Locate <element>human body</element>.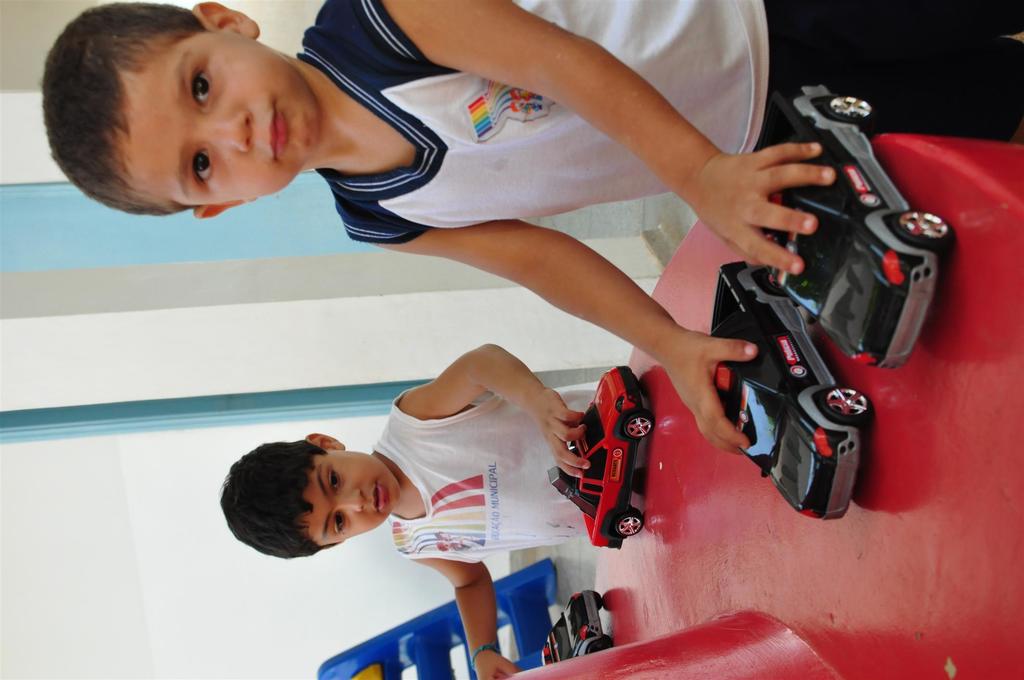
Bounding box: region(212, 340, 588, 679).
